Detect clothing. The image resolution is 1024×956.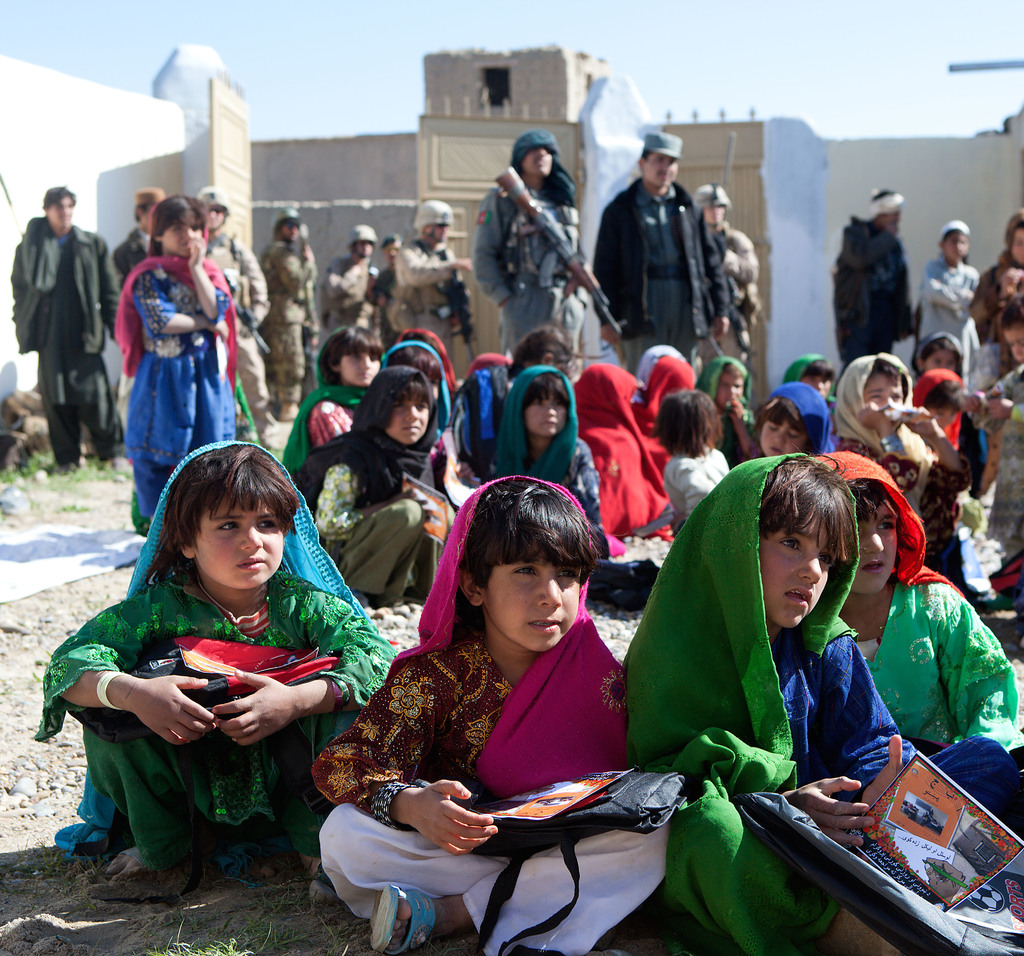
left=108, top=229, right=155, bottom=286.
